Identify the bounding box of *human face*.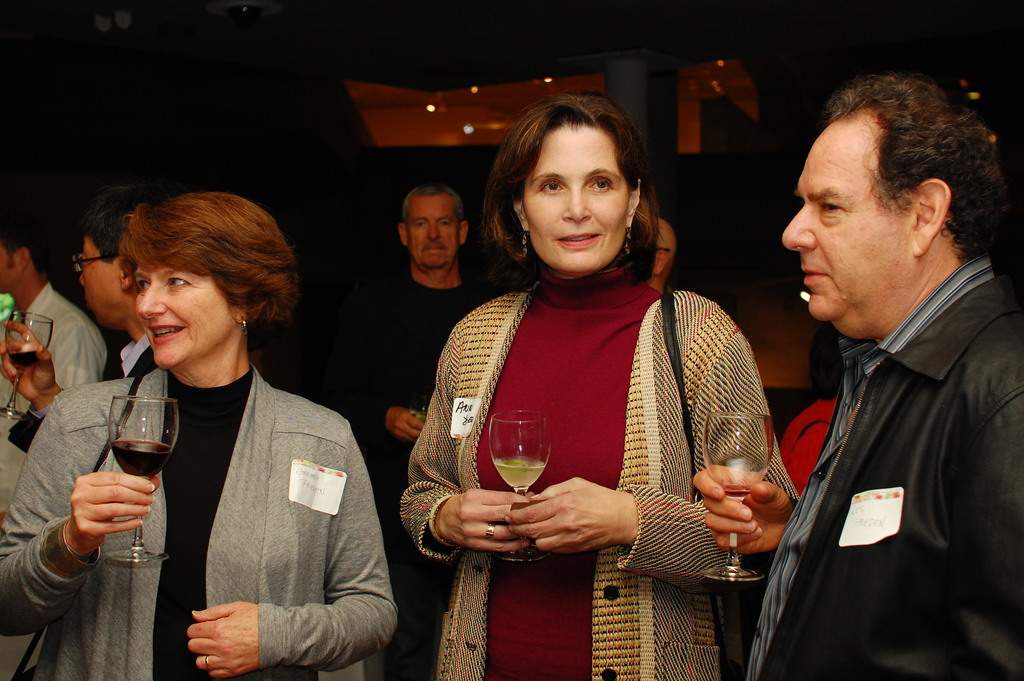
crop(779, 111, 924, 323).
